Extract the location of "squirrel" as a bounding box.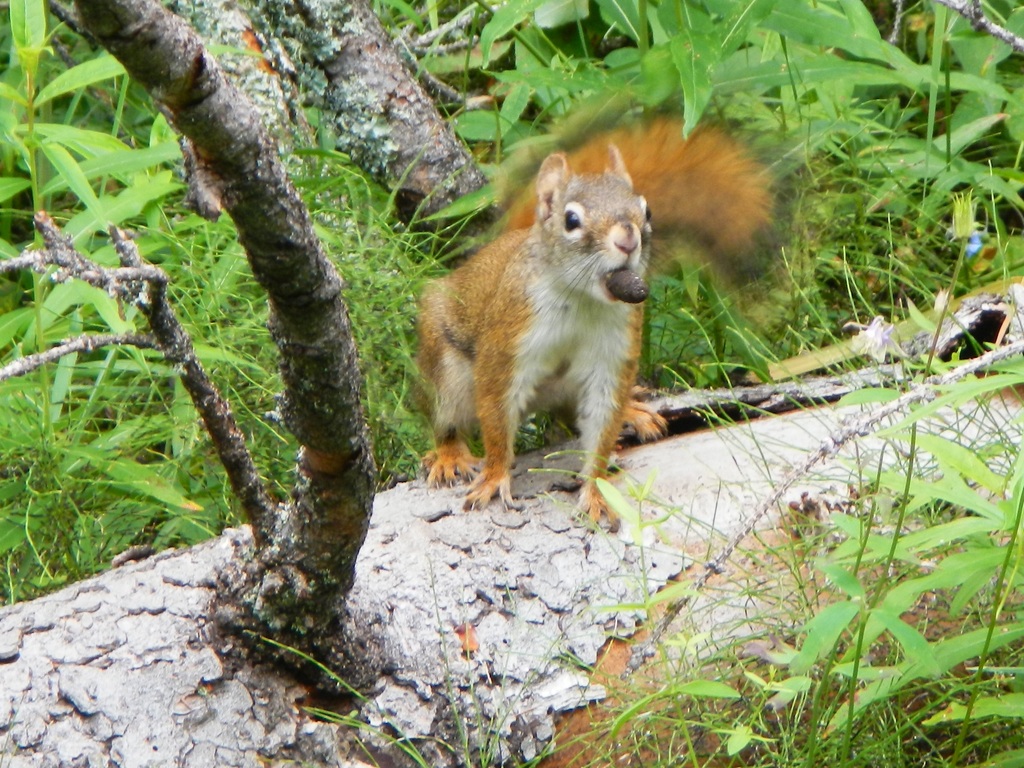
l=417, t=113, r=794, b=540.
